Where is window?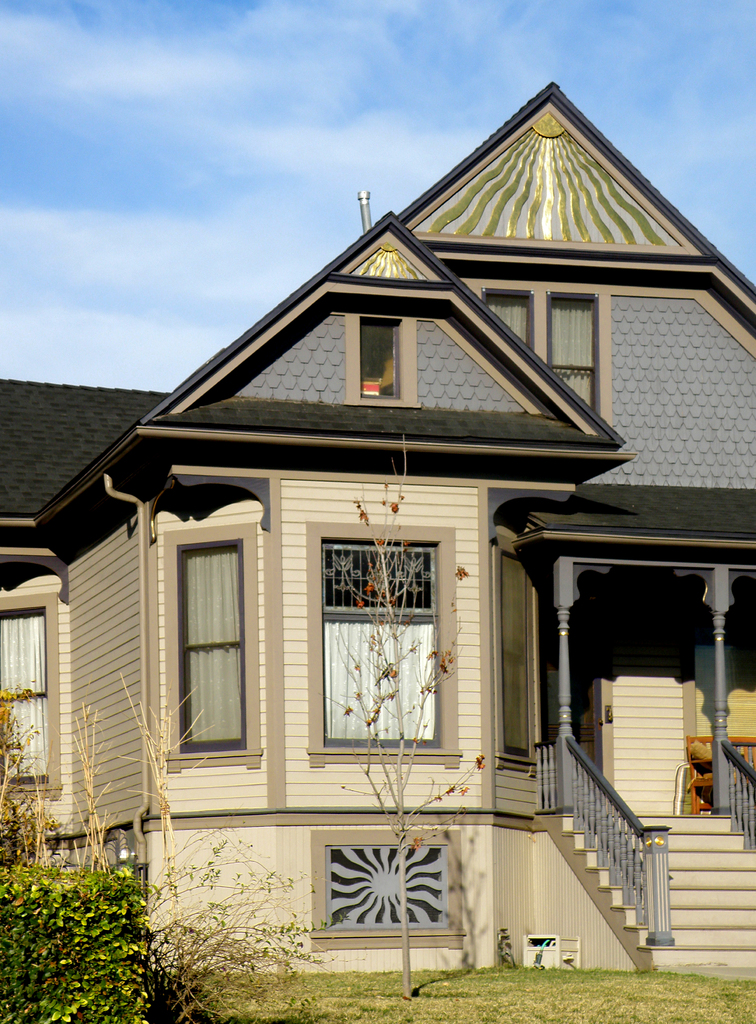
bbox(346, 316, 416, 406).
